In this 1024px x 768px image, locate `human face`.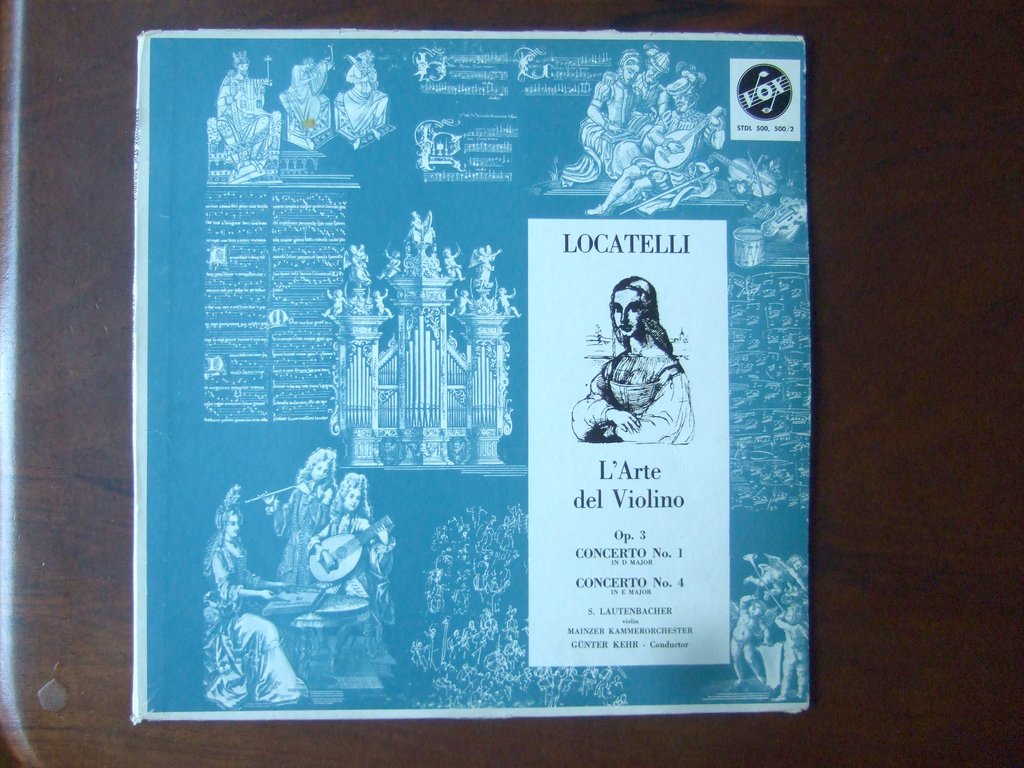
Bounding box: bbox=(310, 461, 329, 481).
